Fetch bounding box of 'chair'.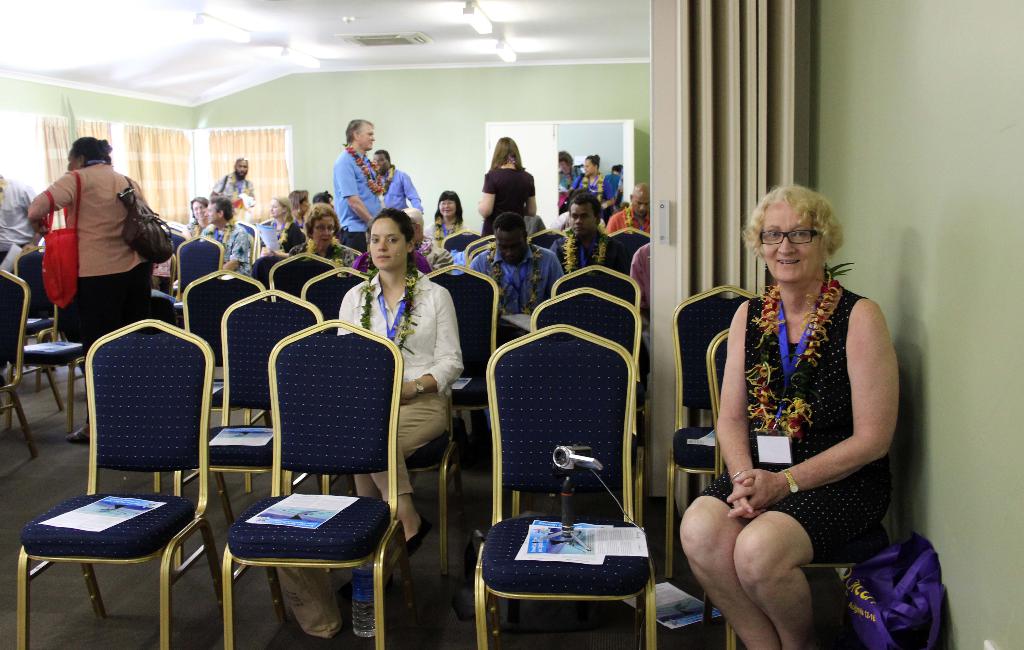
Bbox: (left=18, top=317, right=231, bottom=649).
